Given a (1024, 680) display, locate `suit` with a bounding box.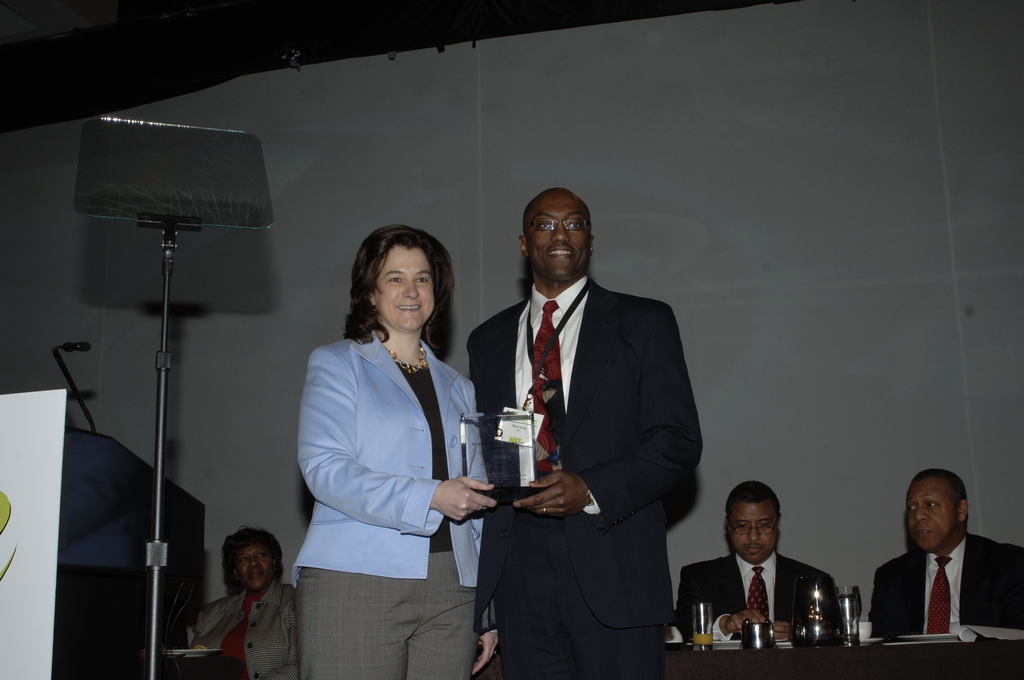
Located: detection(435, 149, 683, 648).
